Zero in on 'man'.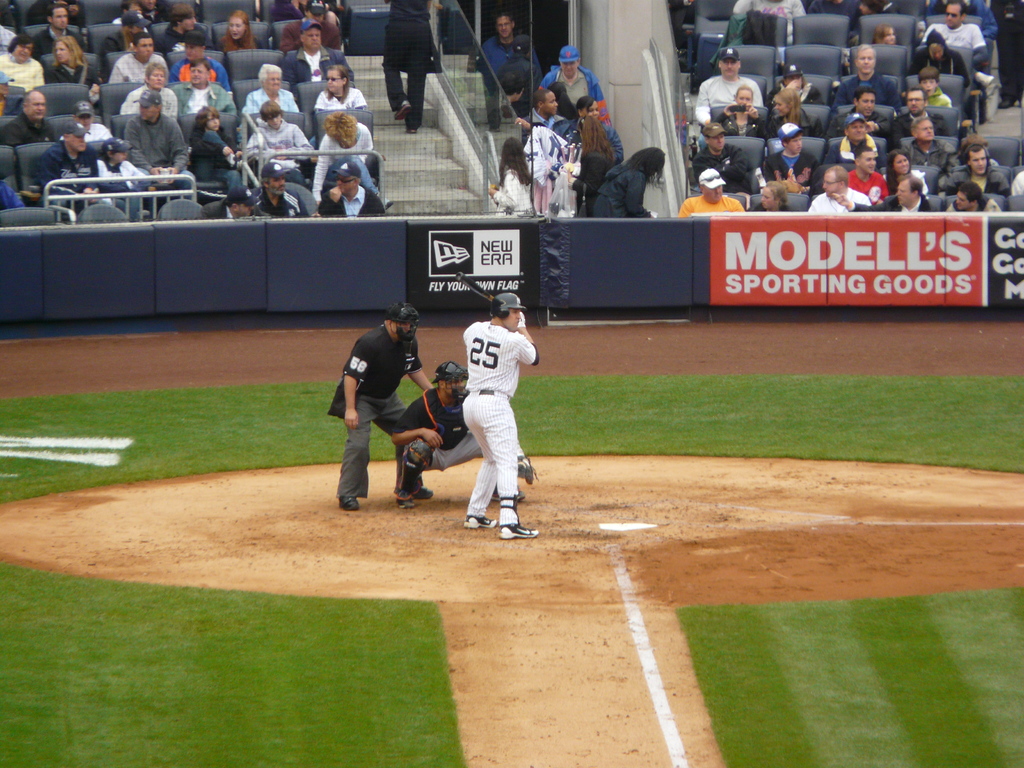
Zeroed in: 764/123/828/201.
